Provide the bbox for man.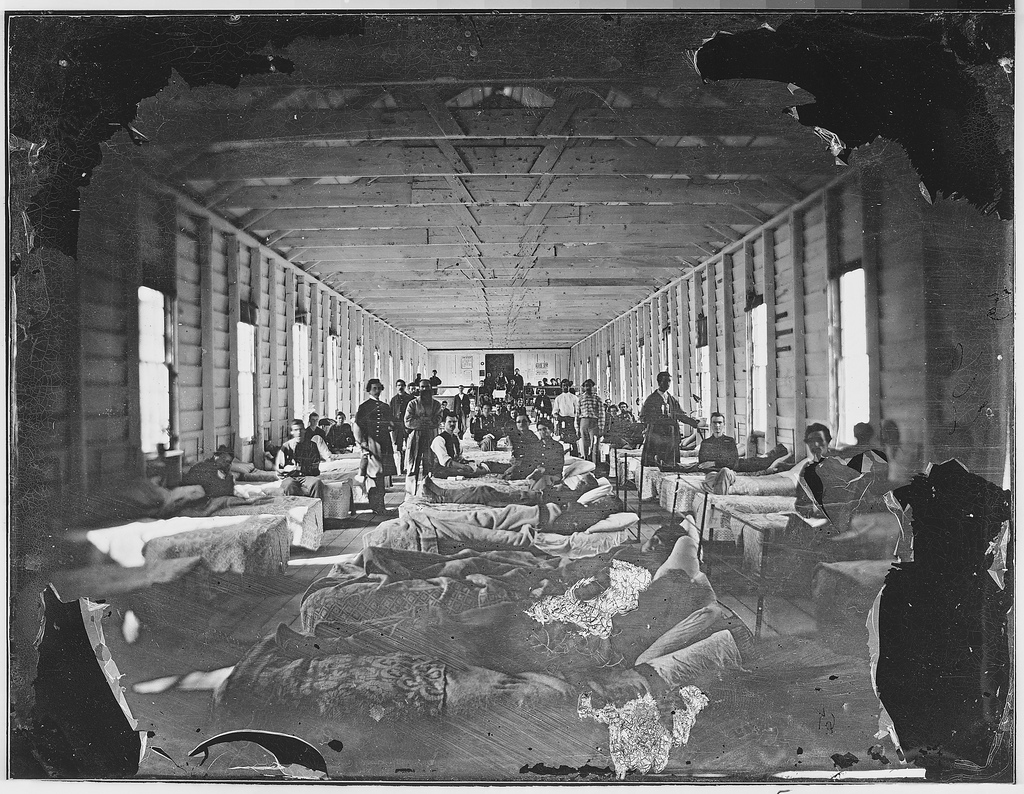
(638,374,702,491).
